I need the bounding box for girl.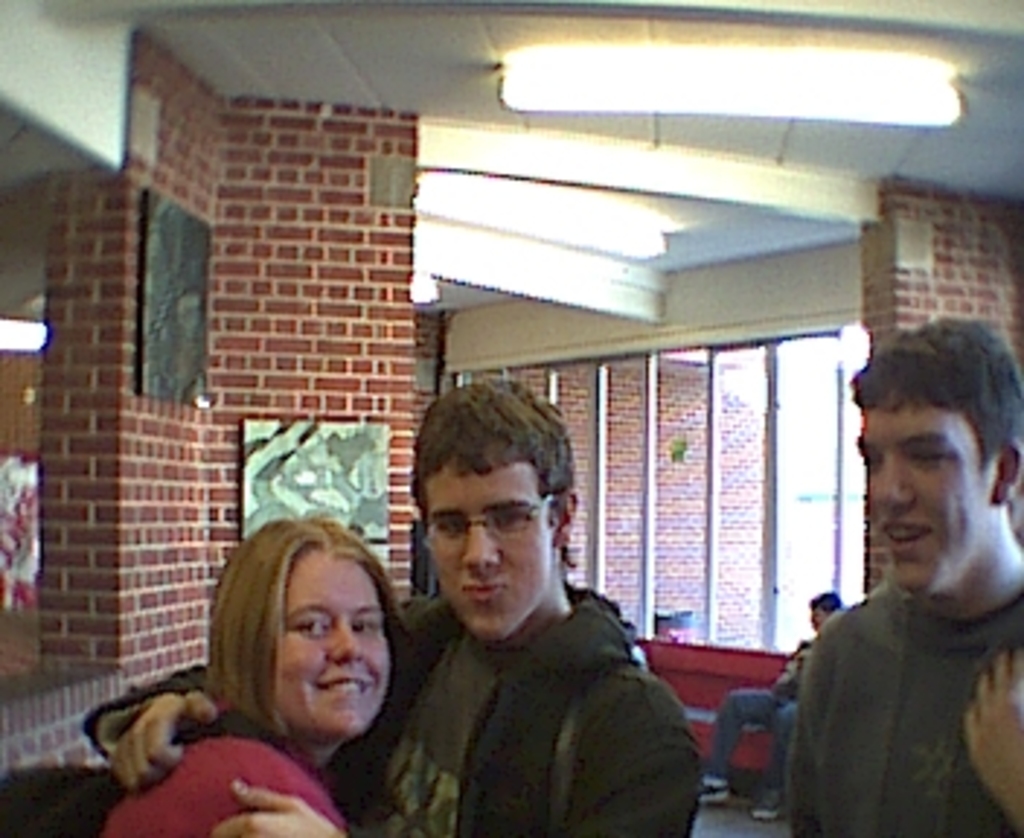
Here it is: <region>87, 515, 407, 835</region>.
